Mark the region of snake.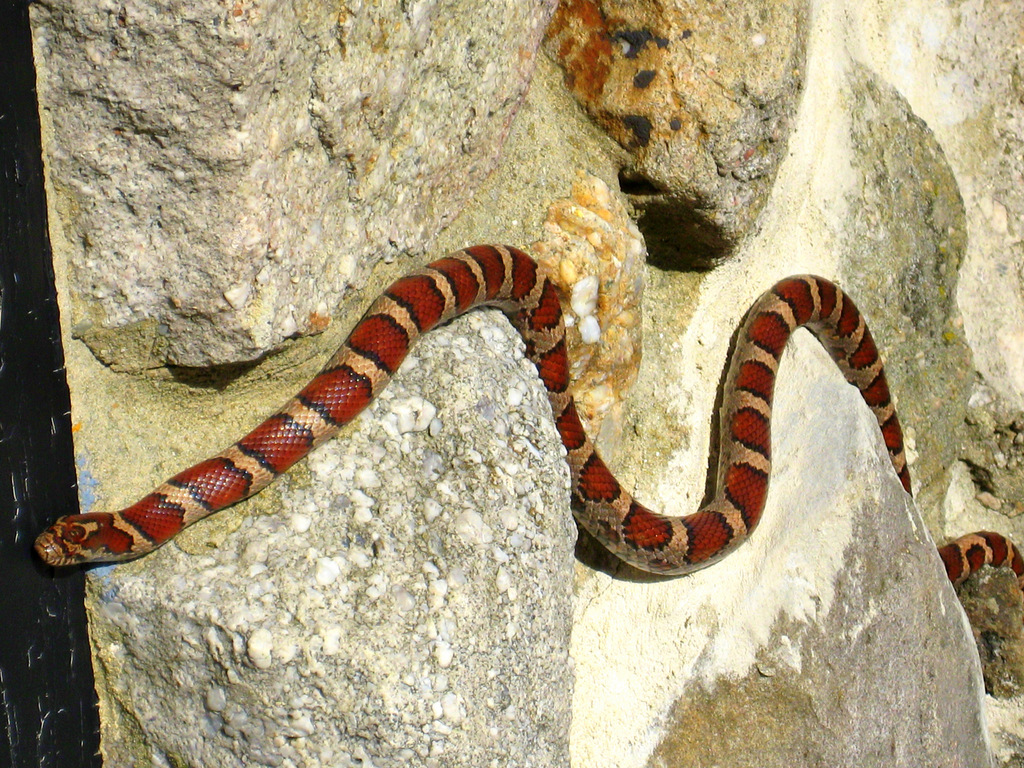
Region: <box>37,236,1023,591</box>.
